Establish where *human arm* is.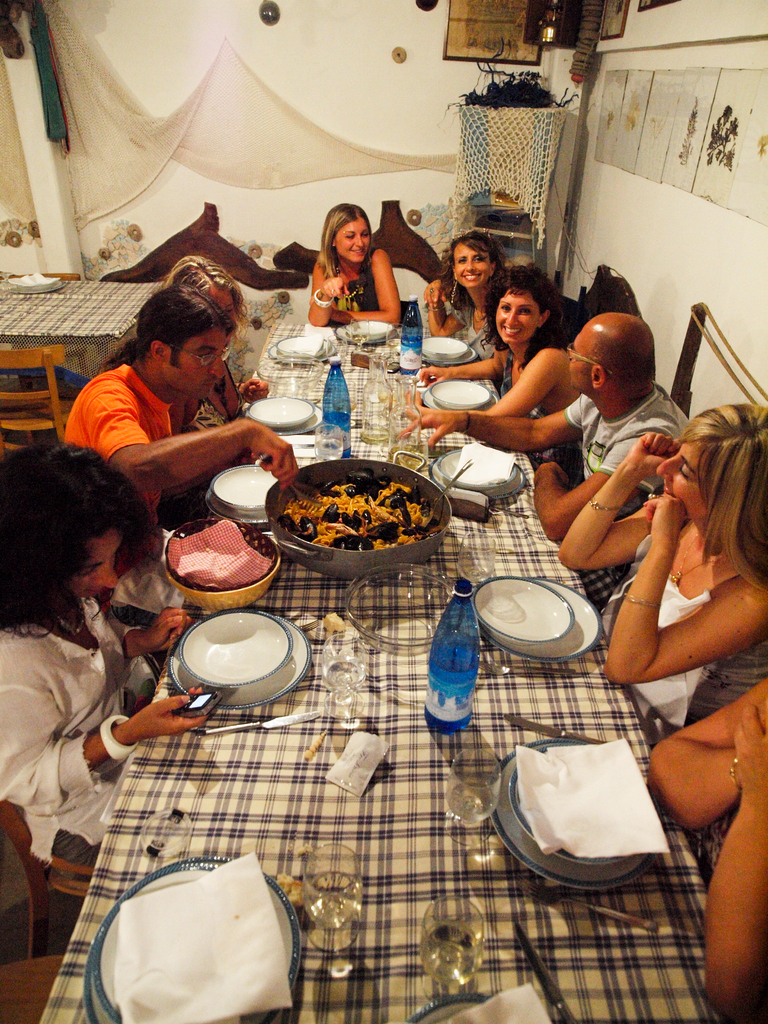
Established at x1=0 y1=684 x2=209 y2=817.
